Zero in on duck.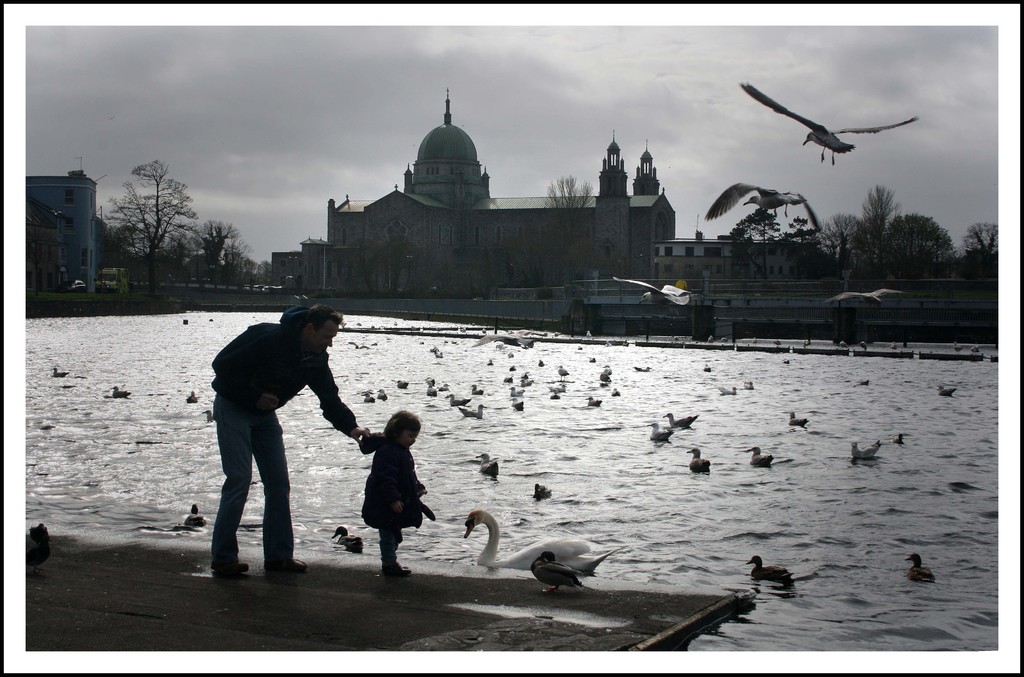
Zeroed in: 531, 545, 583, 596.
